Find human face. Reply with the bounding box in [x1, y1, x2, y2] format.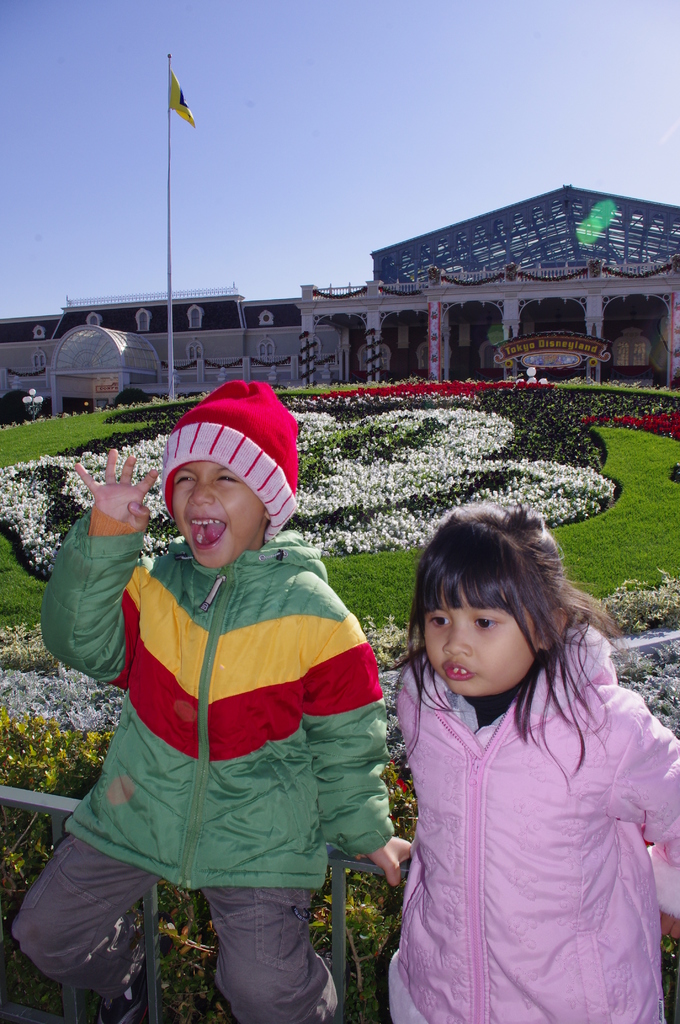
[421, 582, 533, 700].
